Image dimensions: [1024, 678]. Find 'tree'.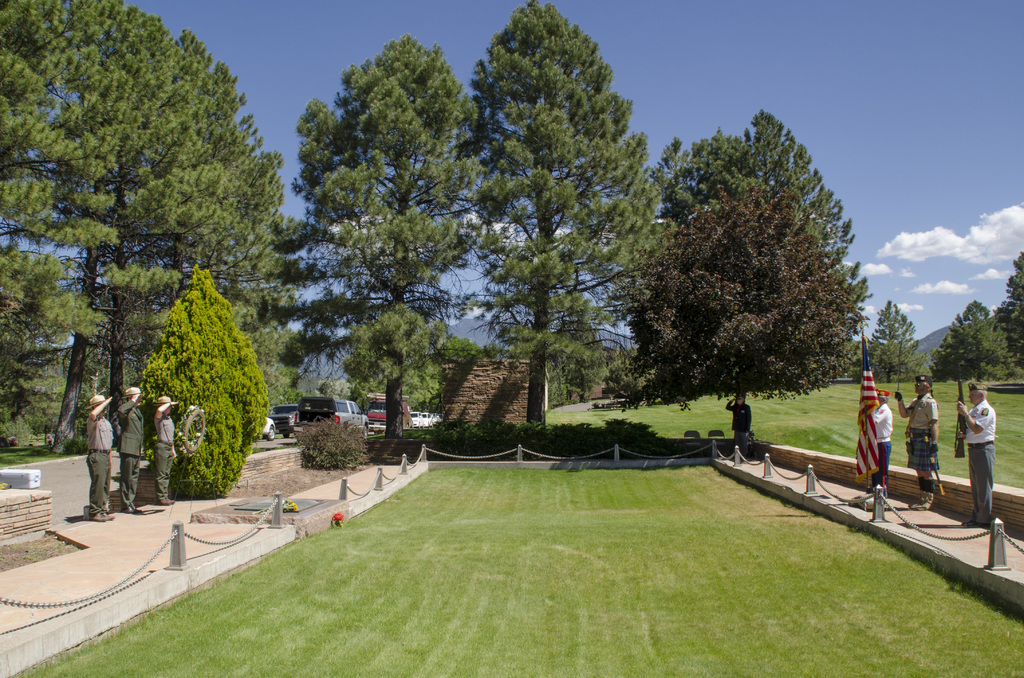
BBox(138, 264, 274, 506).
